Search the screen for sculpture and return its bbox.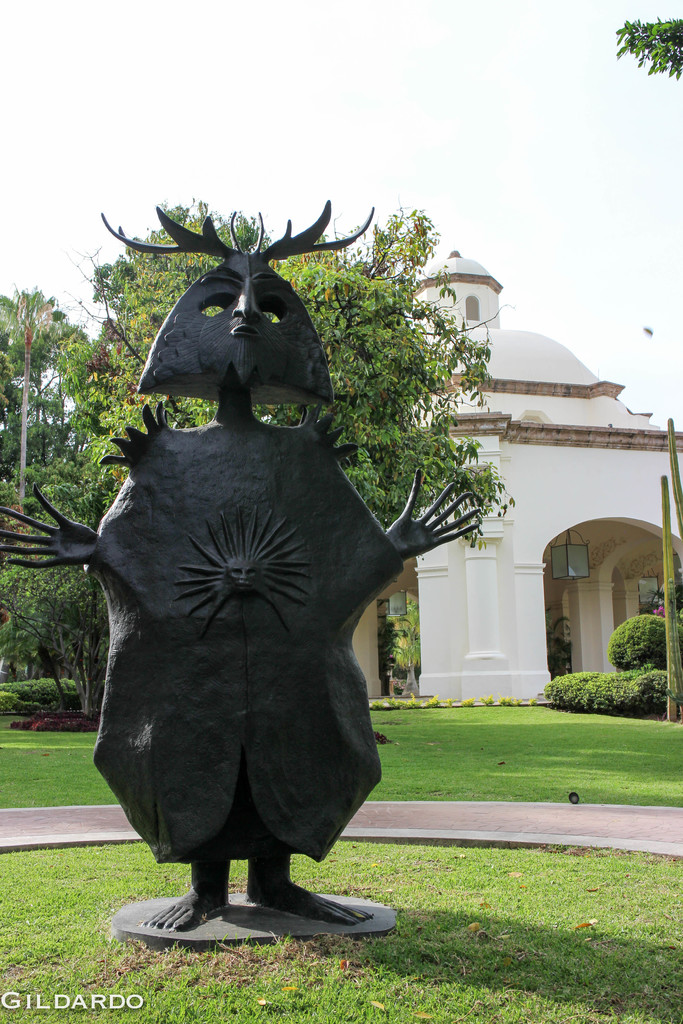
Found: rect(51, 193, 469, 952).
